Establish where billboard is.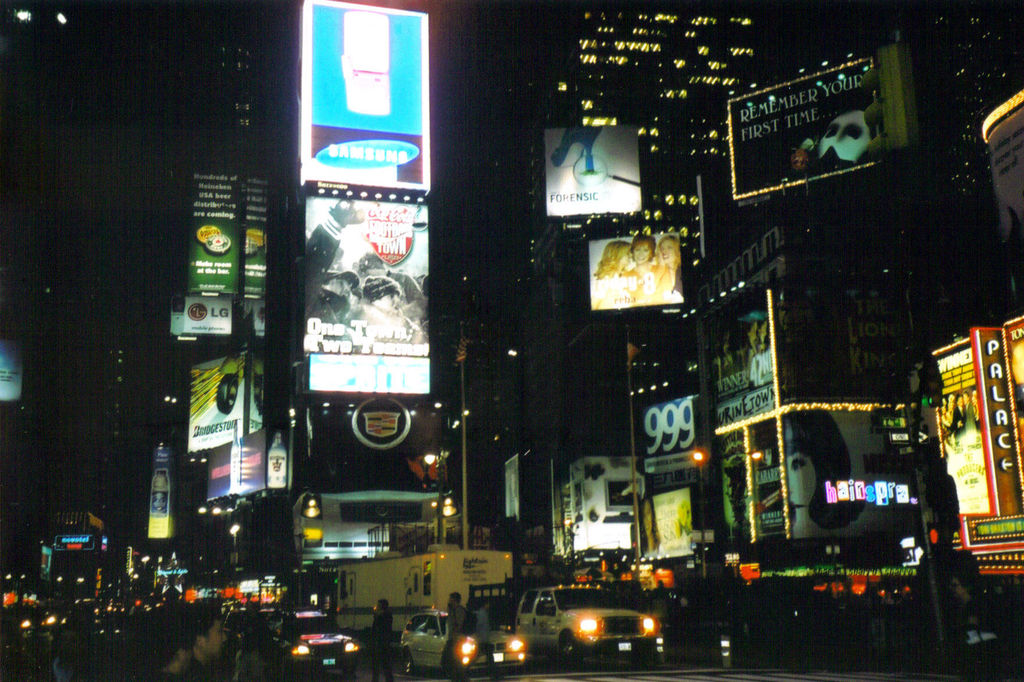
Established at x1=740, y1=395, x2=911, y2=551.
